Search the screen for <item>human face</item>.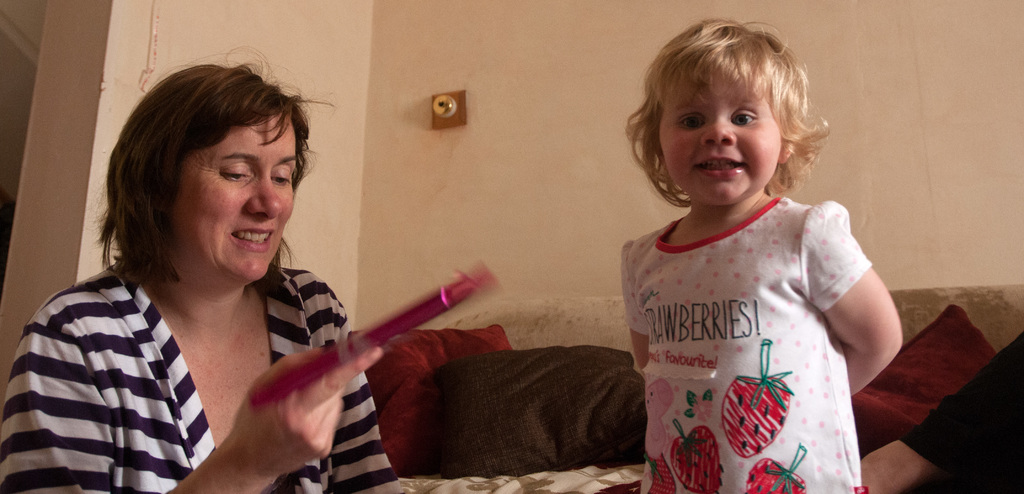
Found at bbox(168, 106, 298, 289).
